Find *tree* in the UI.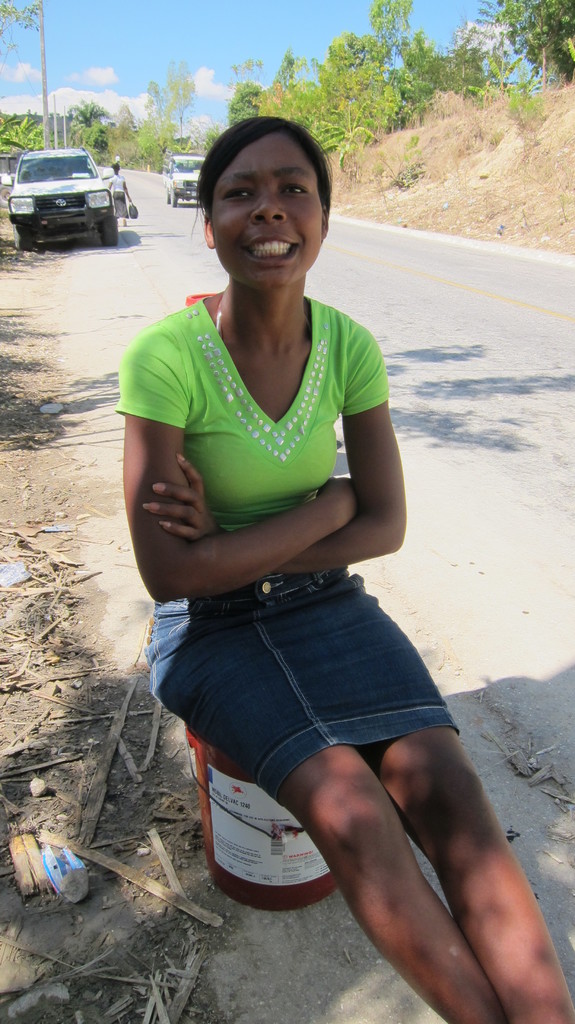
UI element at locate(0, 111, 45, 147).
